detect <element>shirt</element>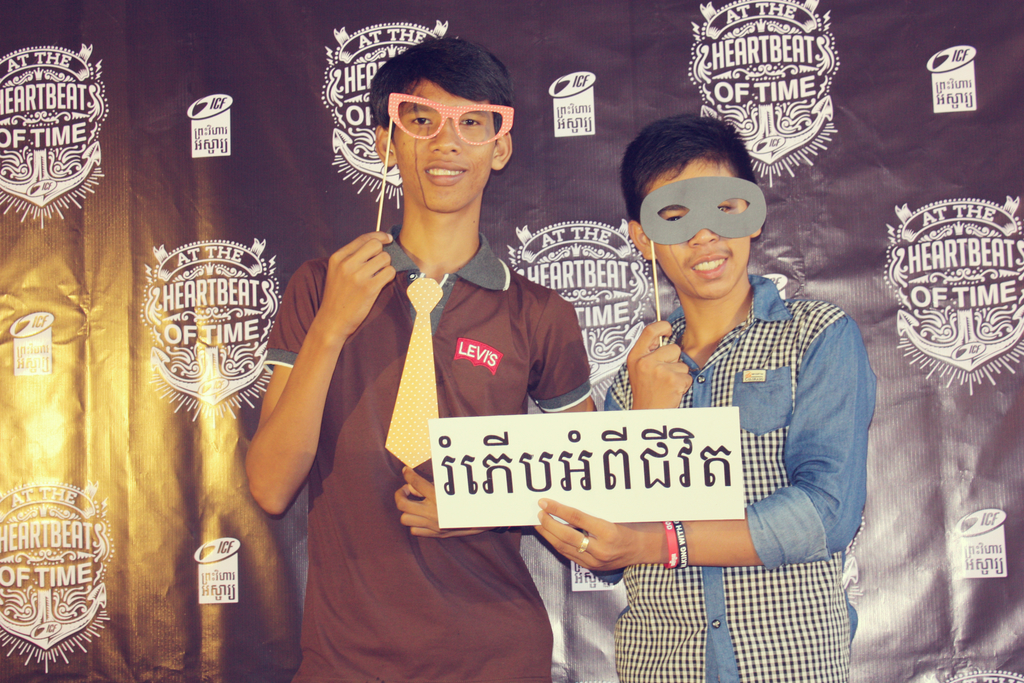
region(591, 273, 881, 679)
